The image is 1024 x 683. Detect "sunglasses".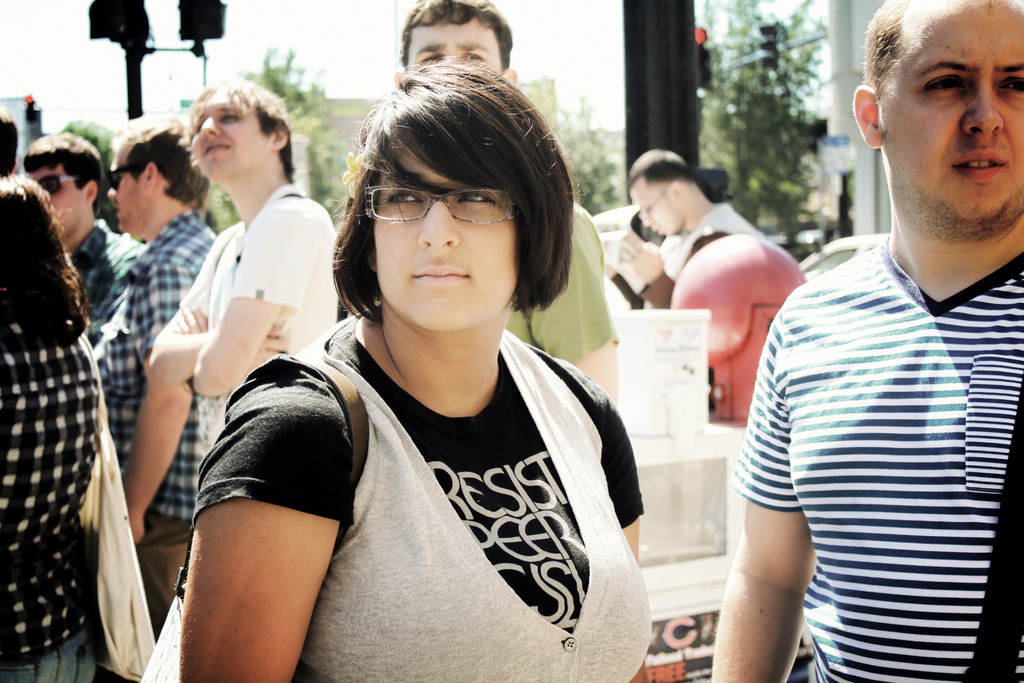
Detection: [left=38, top=176, right=83, bottom=193].
